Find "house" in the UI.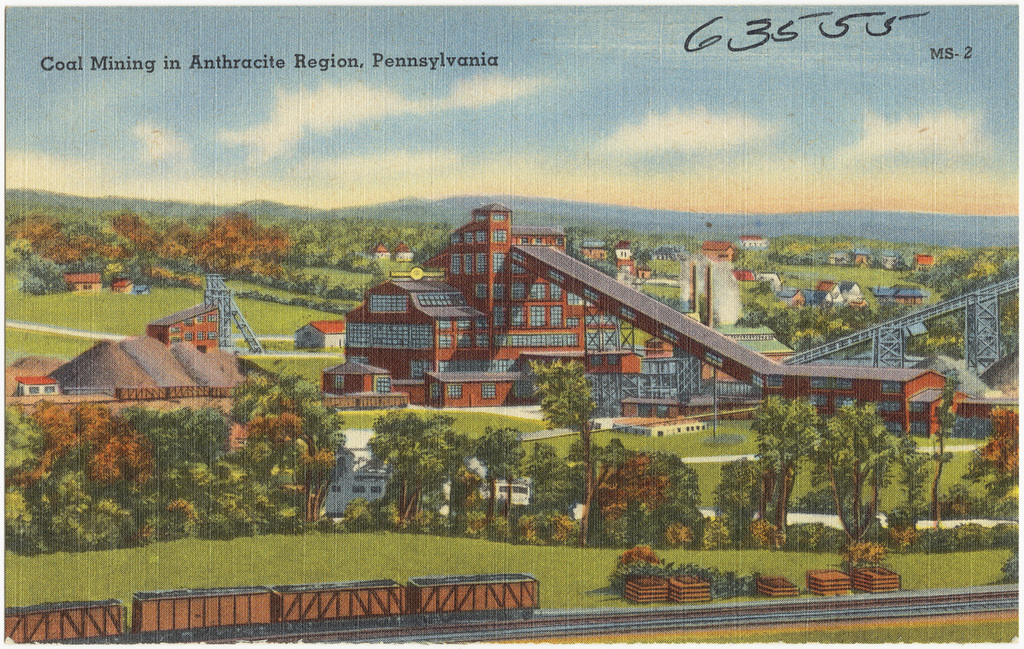
UI element at x1=295, y1=321, x2=346, y2=350.
